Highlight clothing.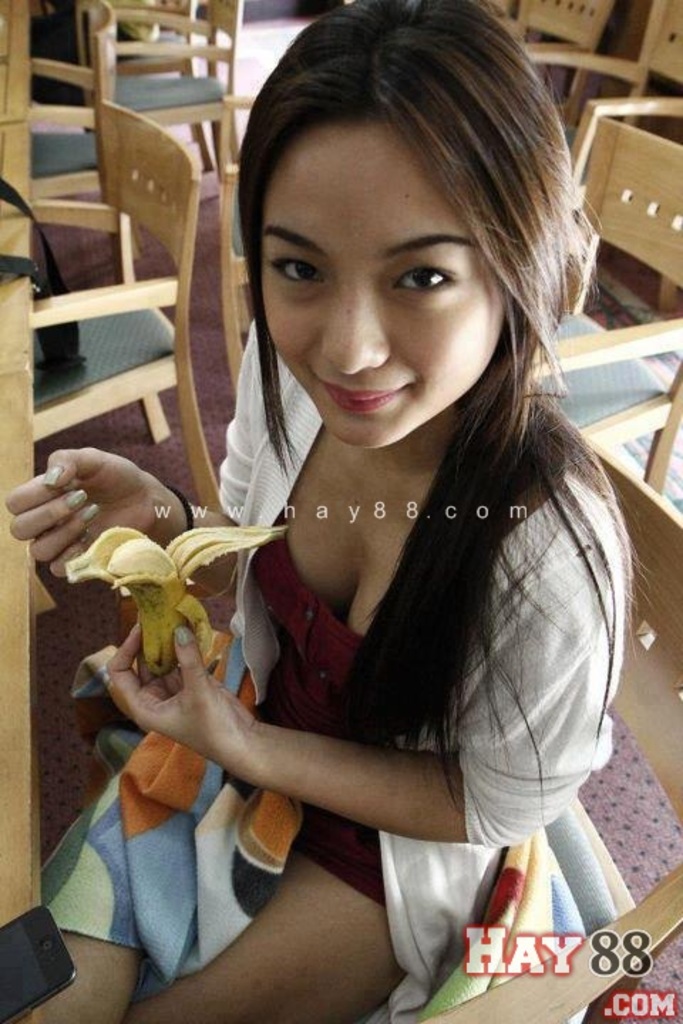
Highlighted region: bbox=[111, 238, 639, 970].
